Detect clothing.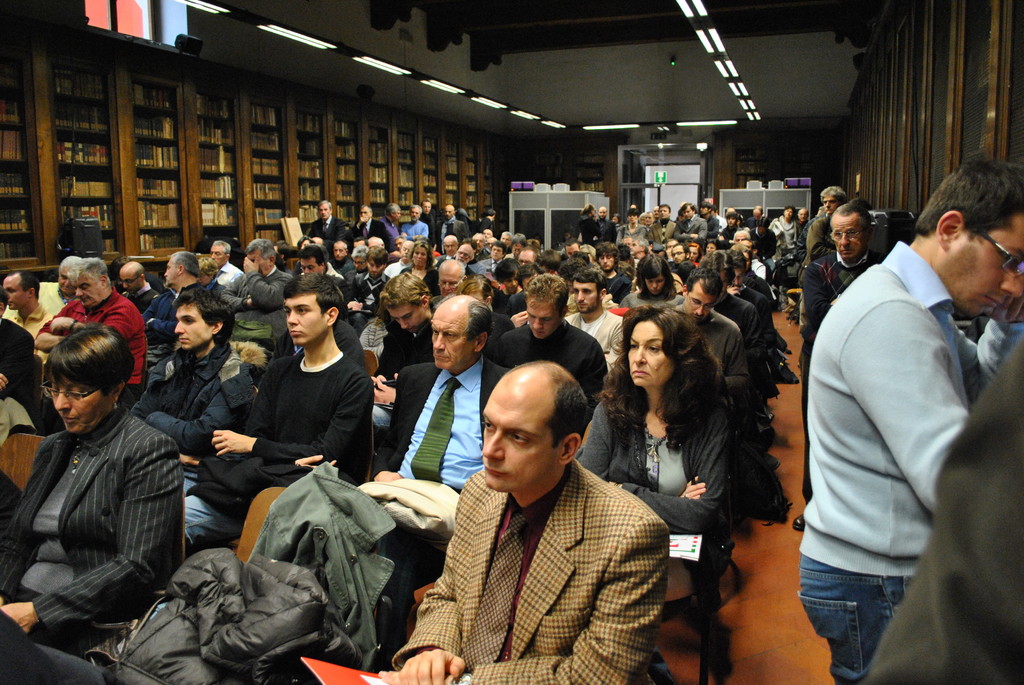
Detected at (701, 214, 719, 240).
